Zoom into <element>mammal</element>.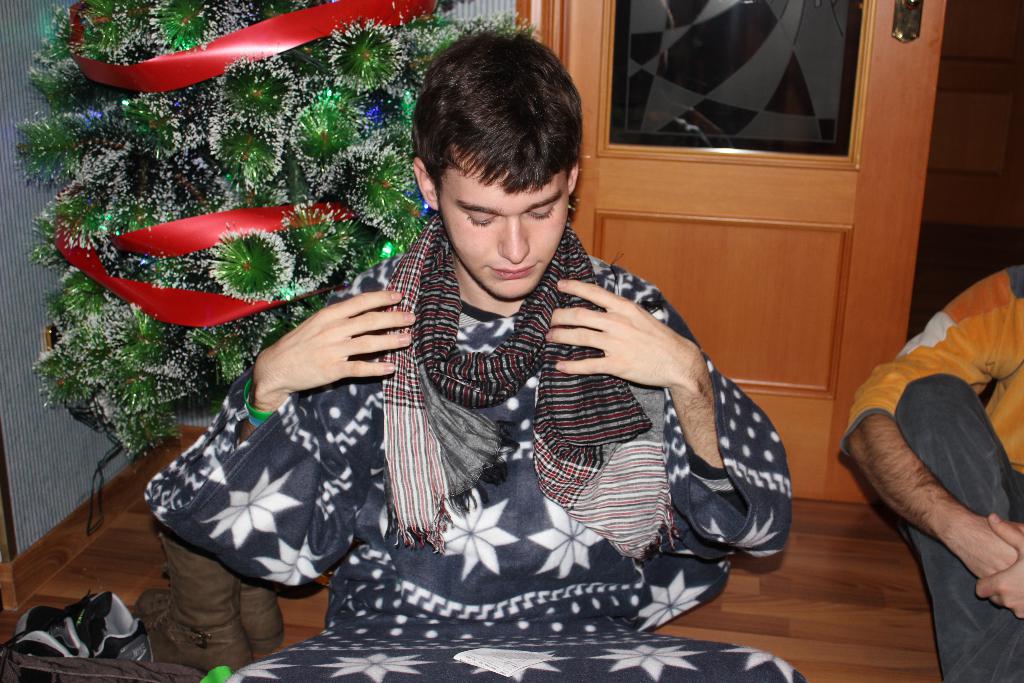
Zoom target: left=843, top=261, right=1023, bottom=682.
